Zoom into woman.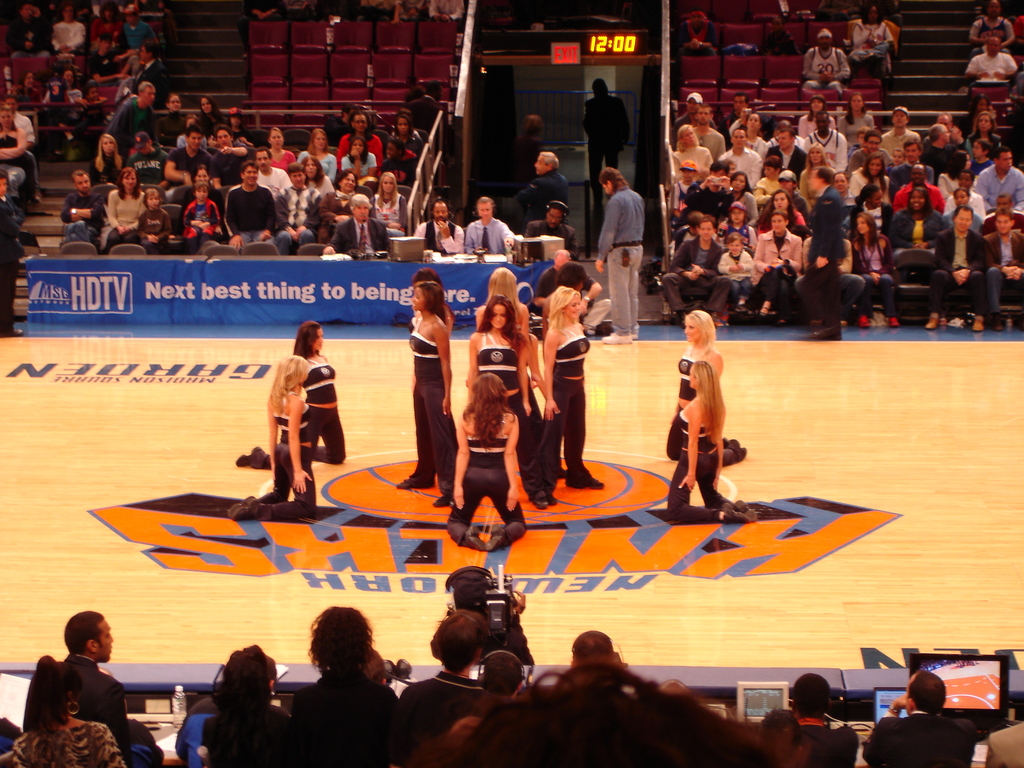
Zoom target: (left=312, top=164, right=361, bottom=243).
